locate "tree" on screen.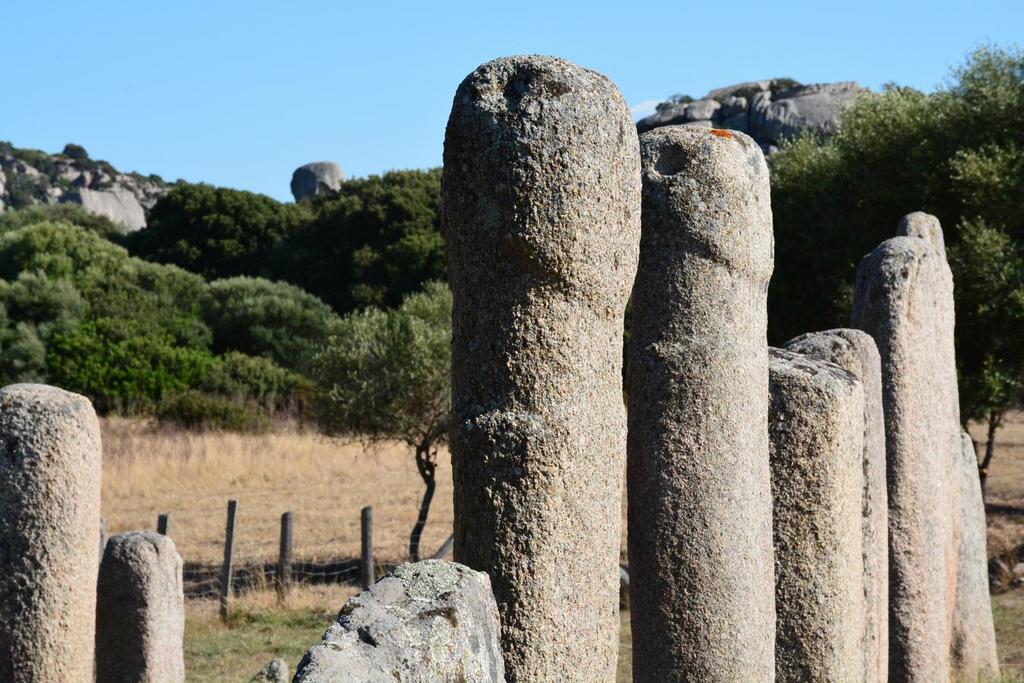
On screen at locate(767, 30, 1023, 491).
